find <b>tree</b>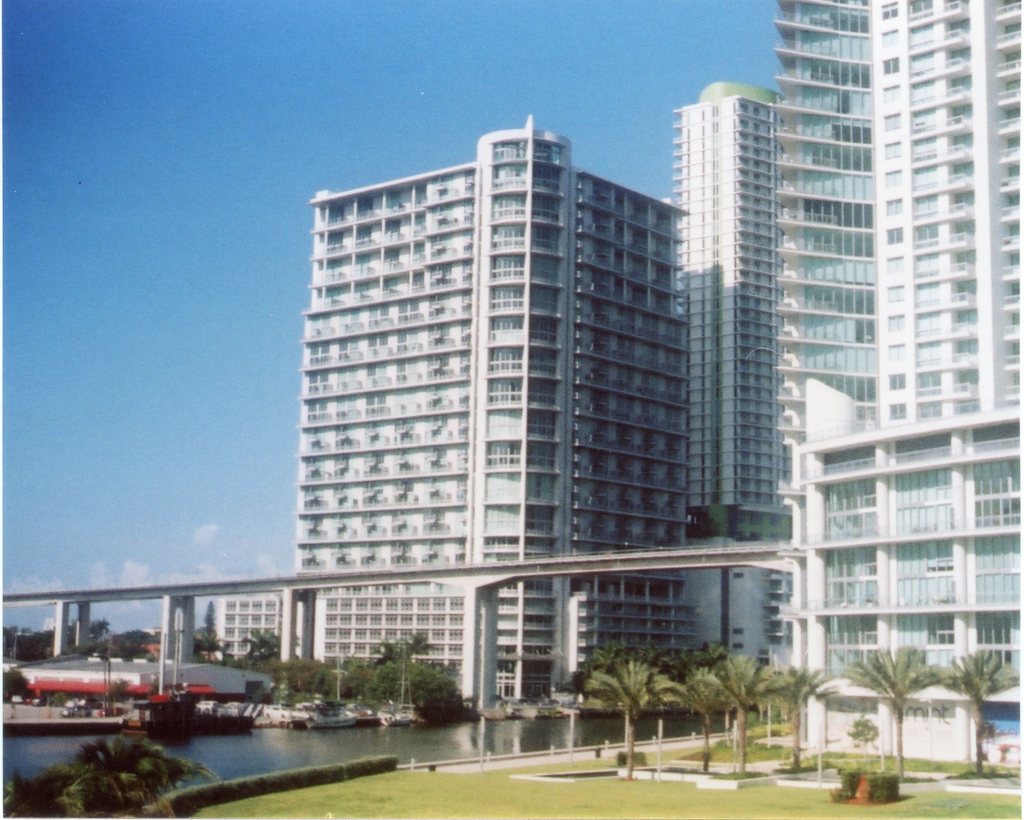
[left=265, top=624, right=410, bottom=703]
